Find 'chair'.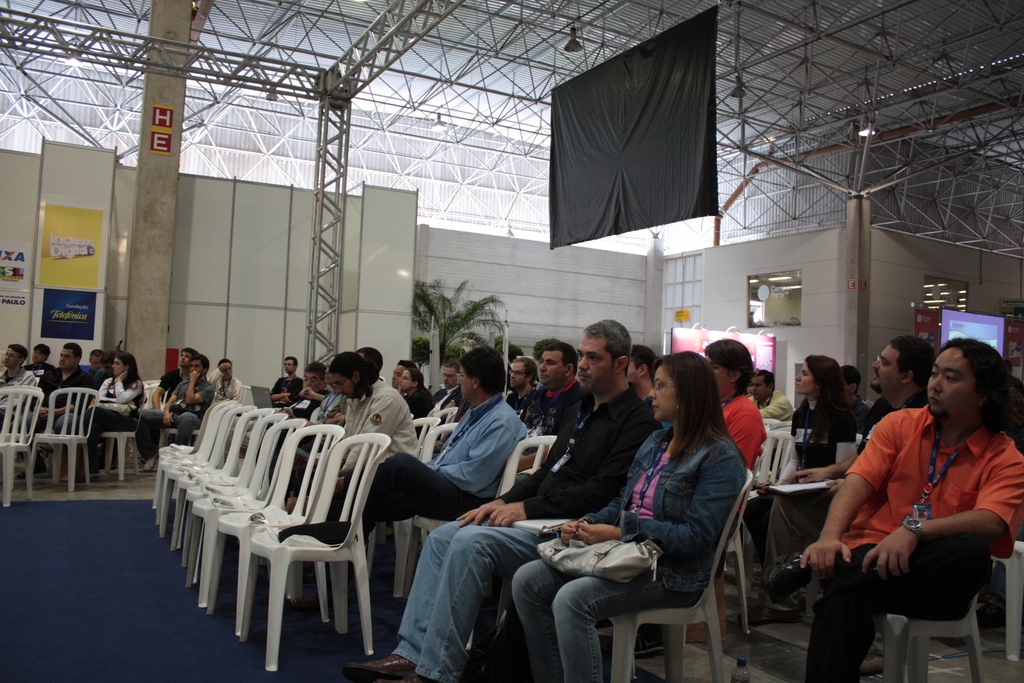
detection(536, 477, 756, 682).
